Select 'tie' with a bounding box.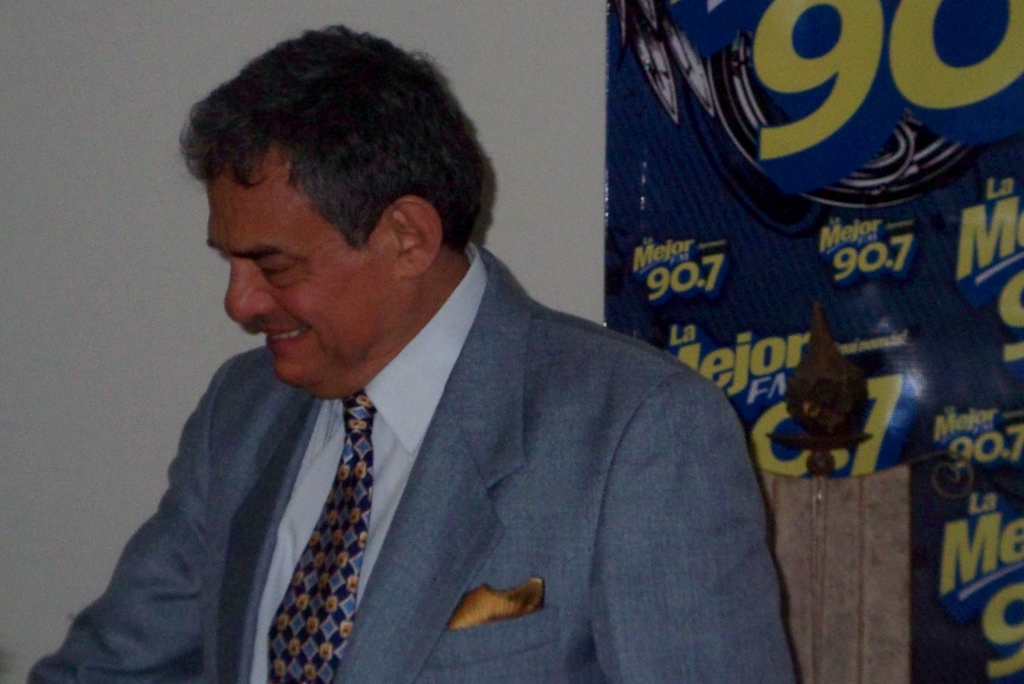
rect(268, 396, 377, 683).
